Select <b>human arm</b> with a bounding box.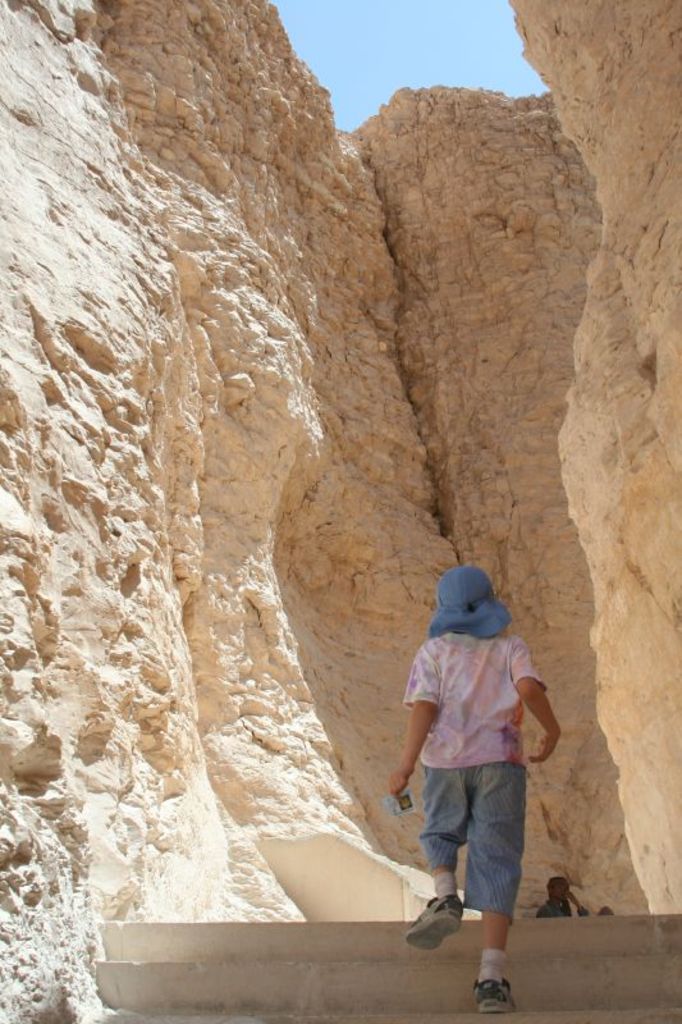
388,643,441,801.
